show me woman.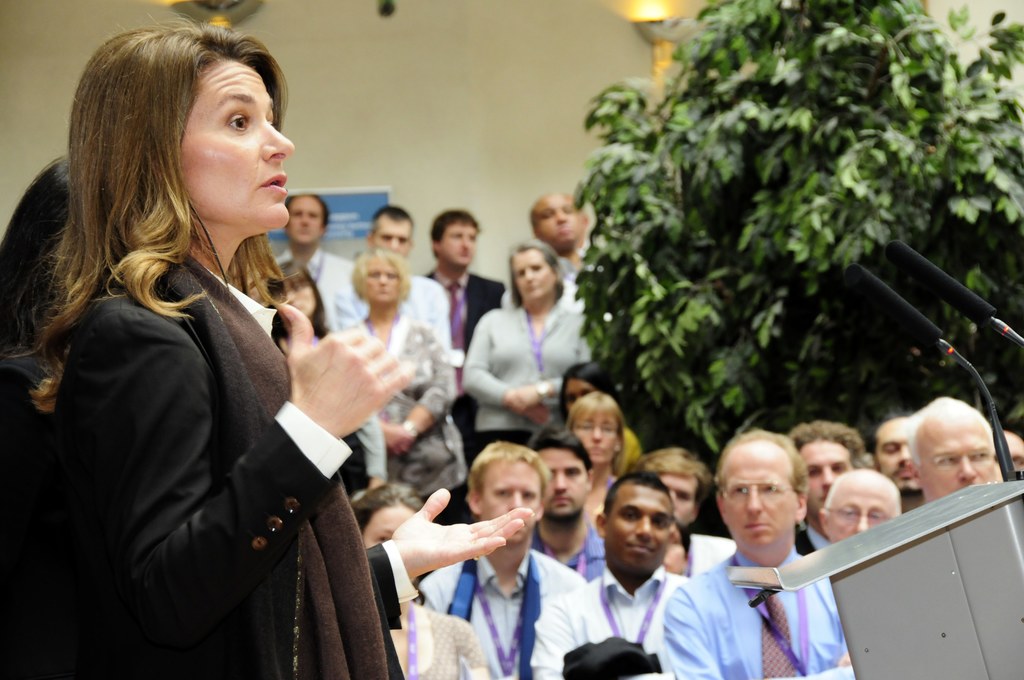
woman is here: [263,268,386,492].
